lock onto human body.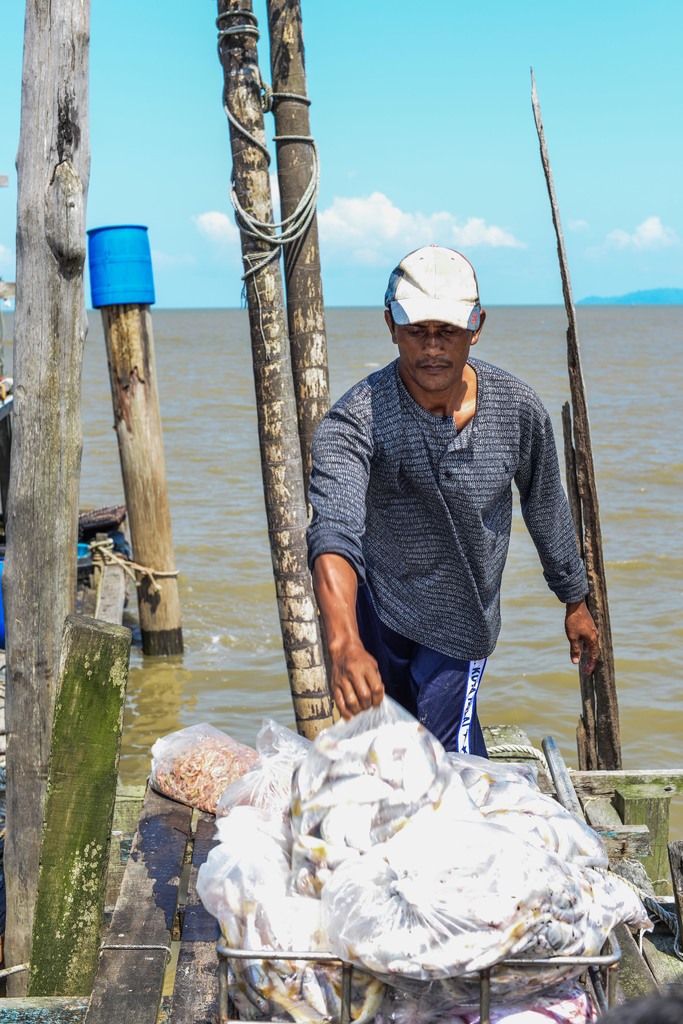
Locked: (278, 326, 607, 758).
